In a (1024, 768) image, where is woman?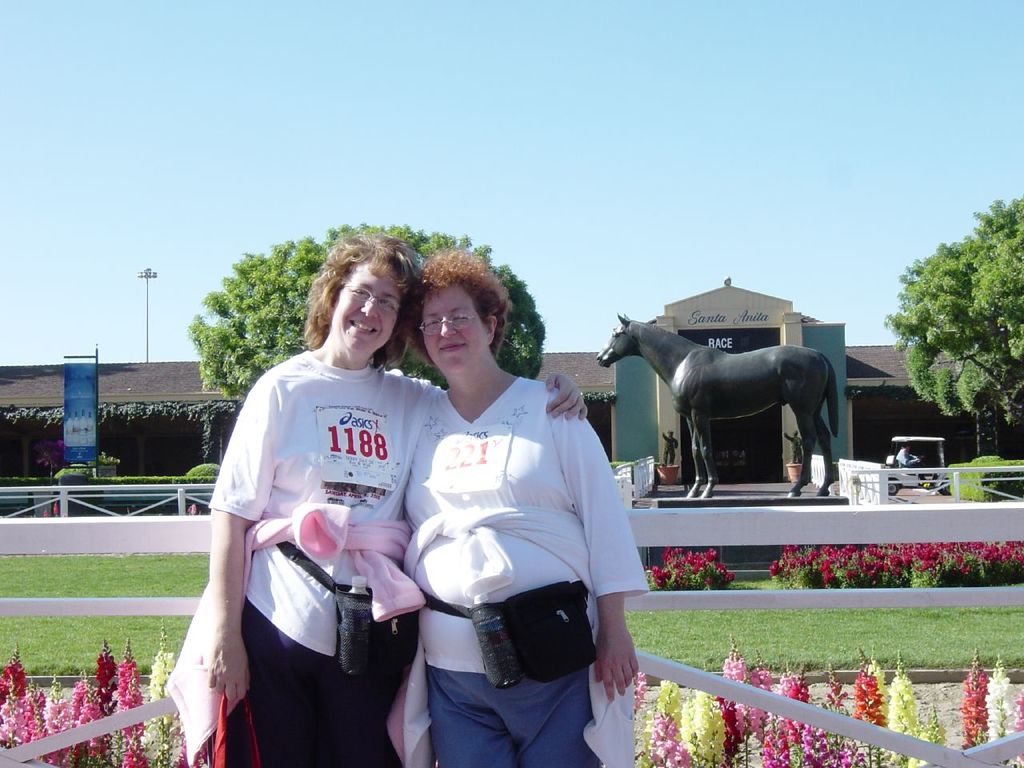
crop(205, 229, 586, 767).
